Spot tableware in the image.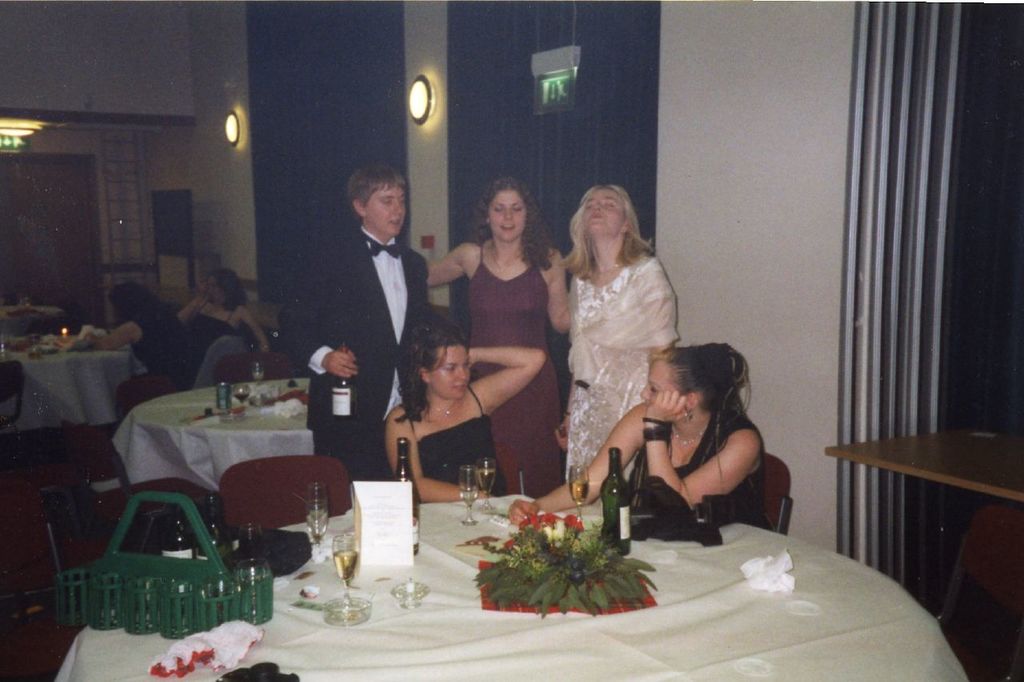
tableware found at BBox(28, 333, 43, 361).
